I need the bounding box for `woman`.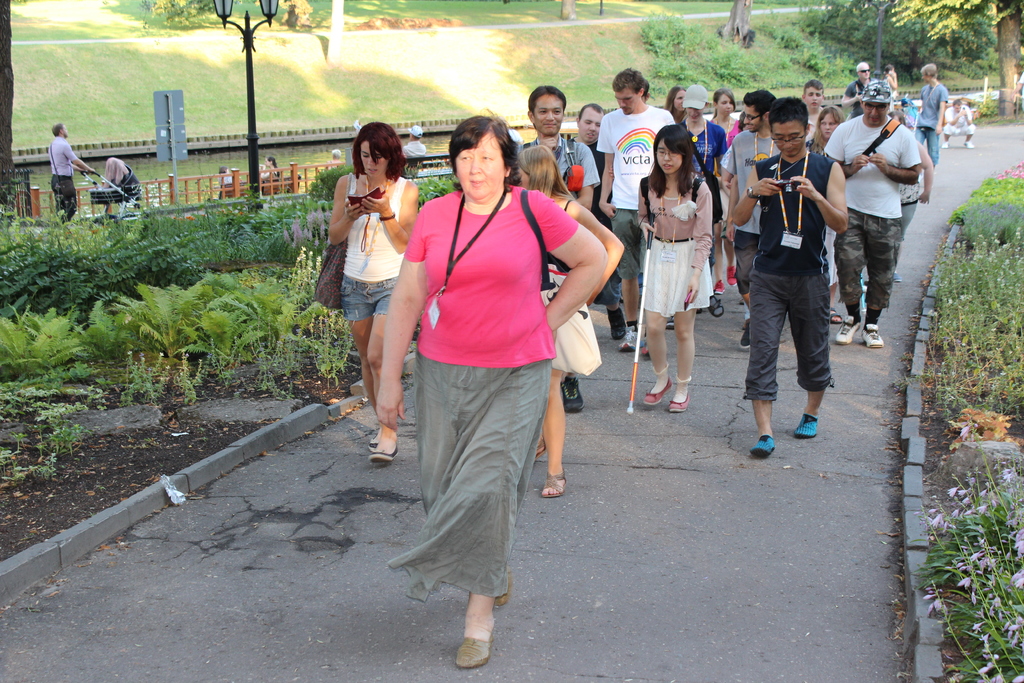
Here it is: <box>511,143,621,499</box>.
